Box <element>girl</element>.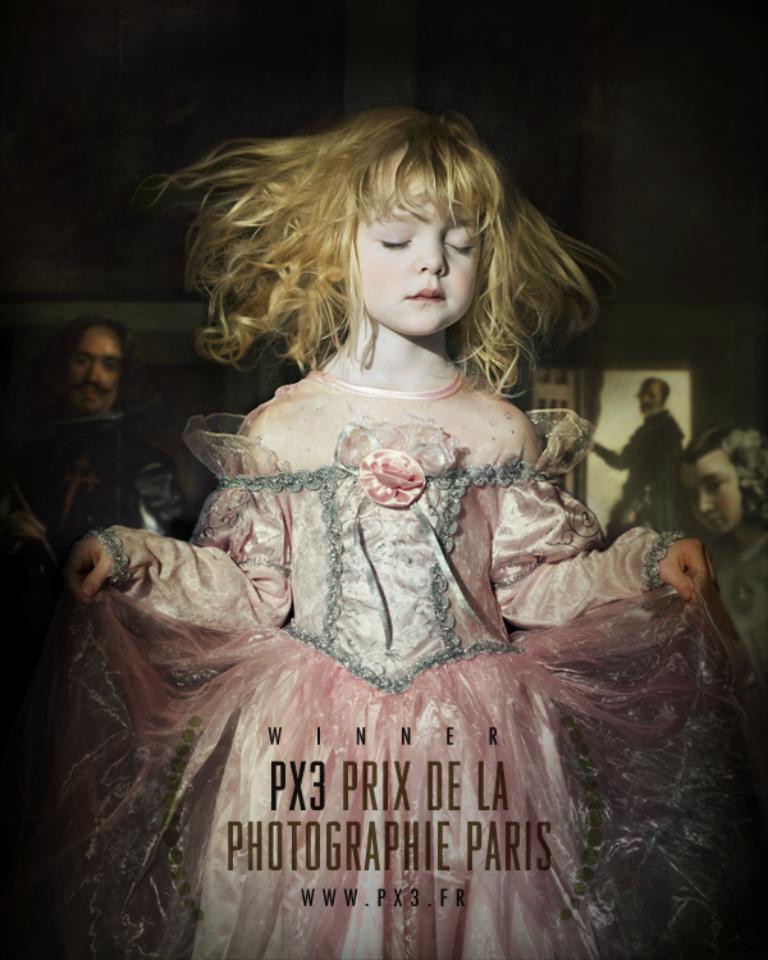
63/108/767/959.
